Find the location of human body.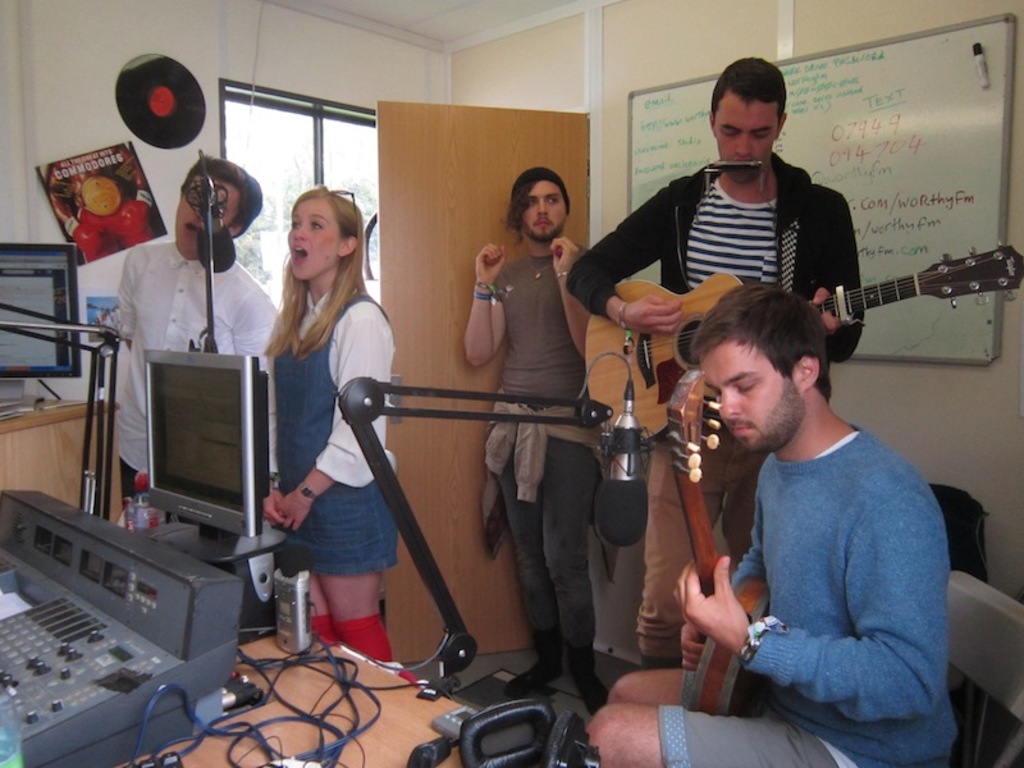
Location: bbox(268, 186, 399, 691).
